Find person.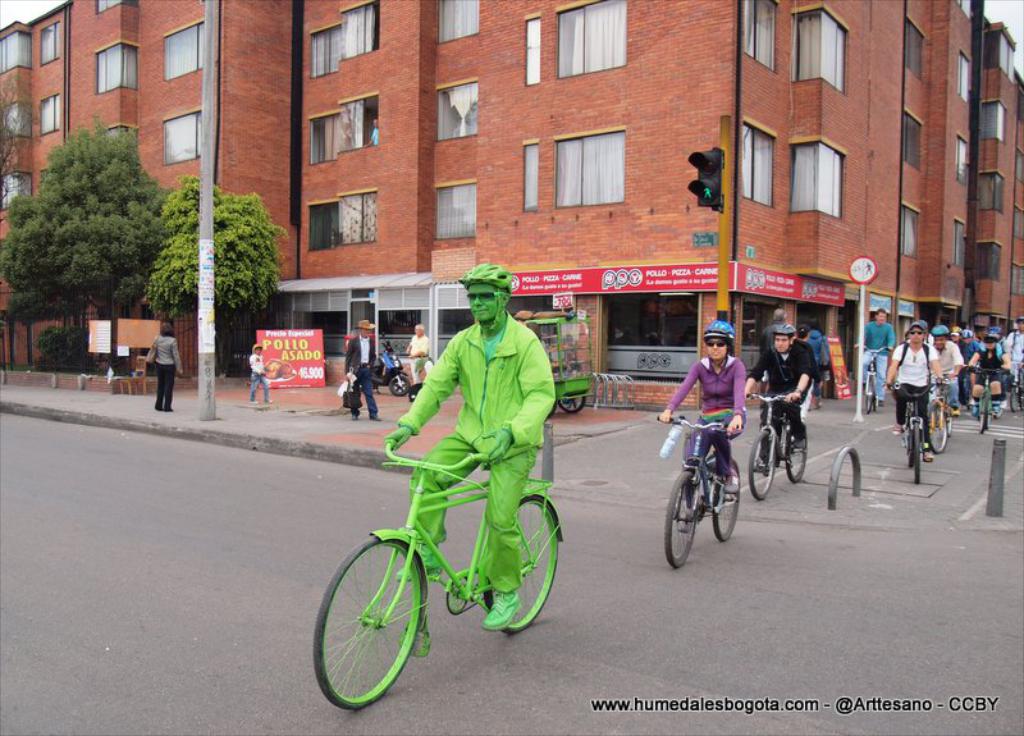
344:312:385:419.
